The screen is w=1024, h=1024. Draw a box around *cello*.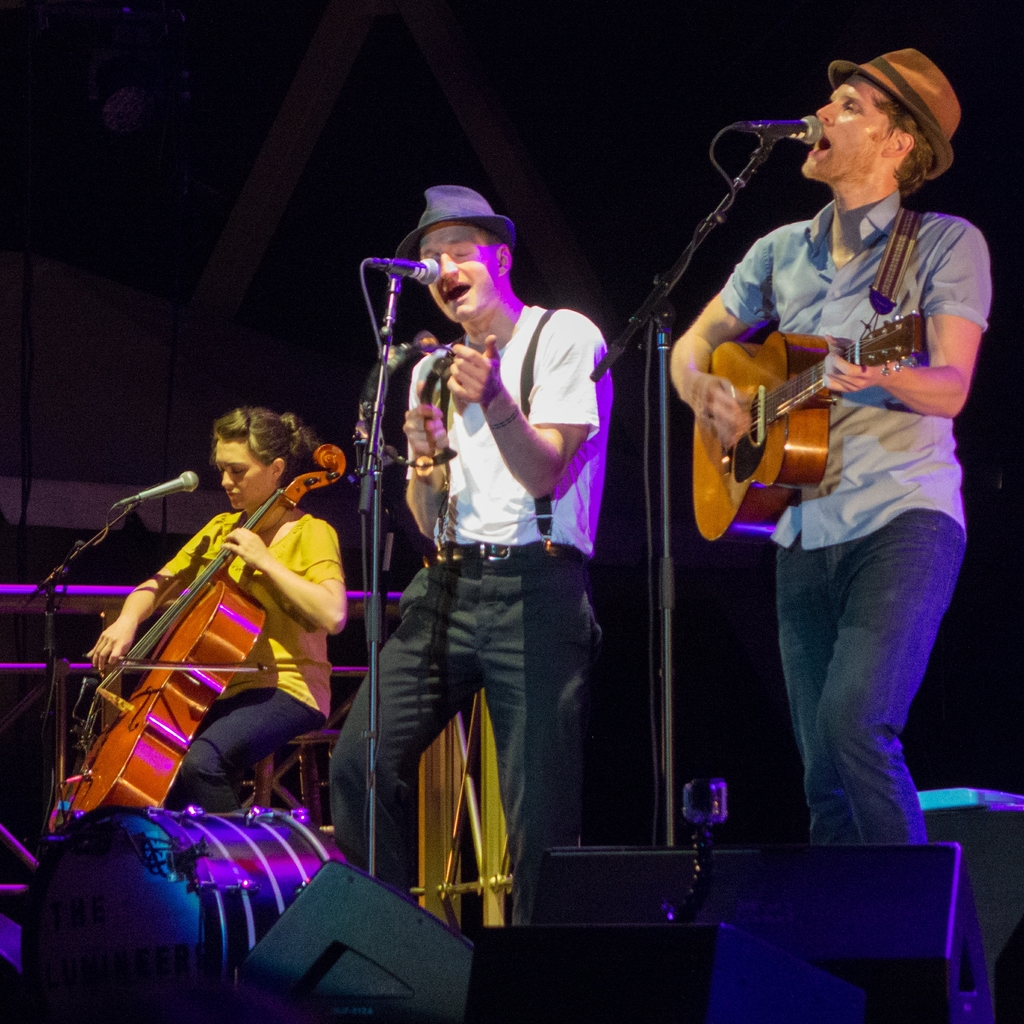
[left=54, top=444, right=341, bottom=855].
